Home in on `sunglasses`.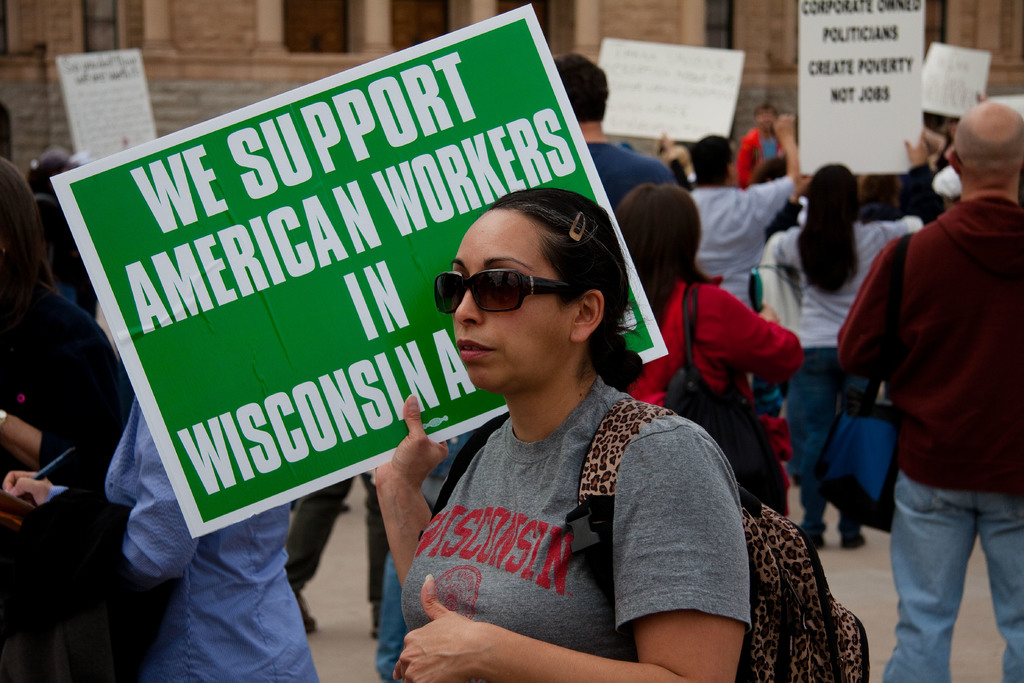
Homed in at select_region(435, 268, 584, 312).
